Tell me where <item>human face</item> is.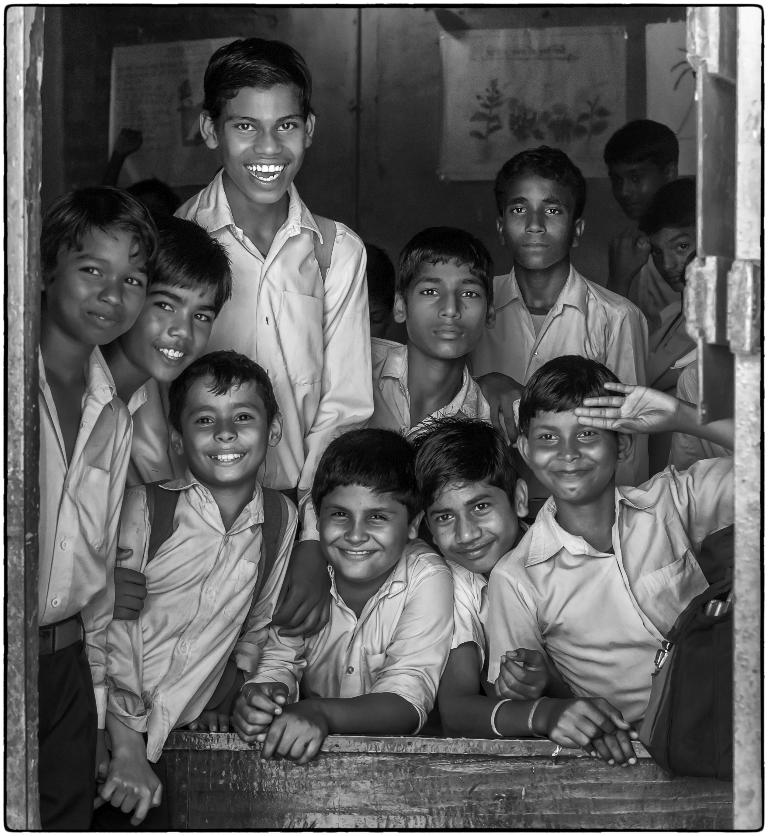
<item>human face</item> is at 218 86 304 205.
